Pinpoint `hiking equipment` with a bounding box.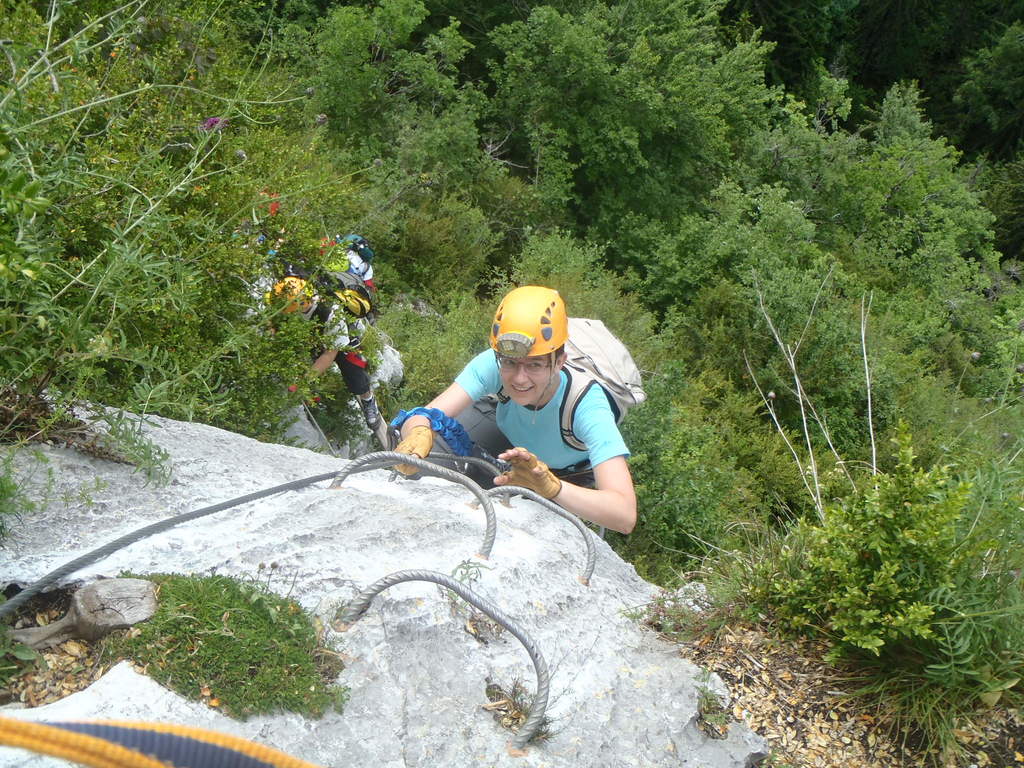
x1=486 y1=283 x2=567 y2=422.
